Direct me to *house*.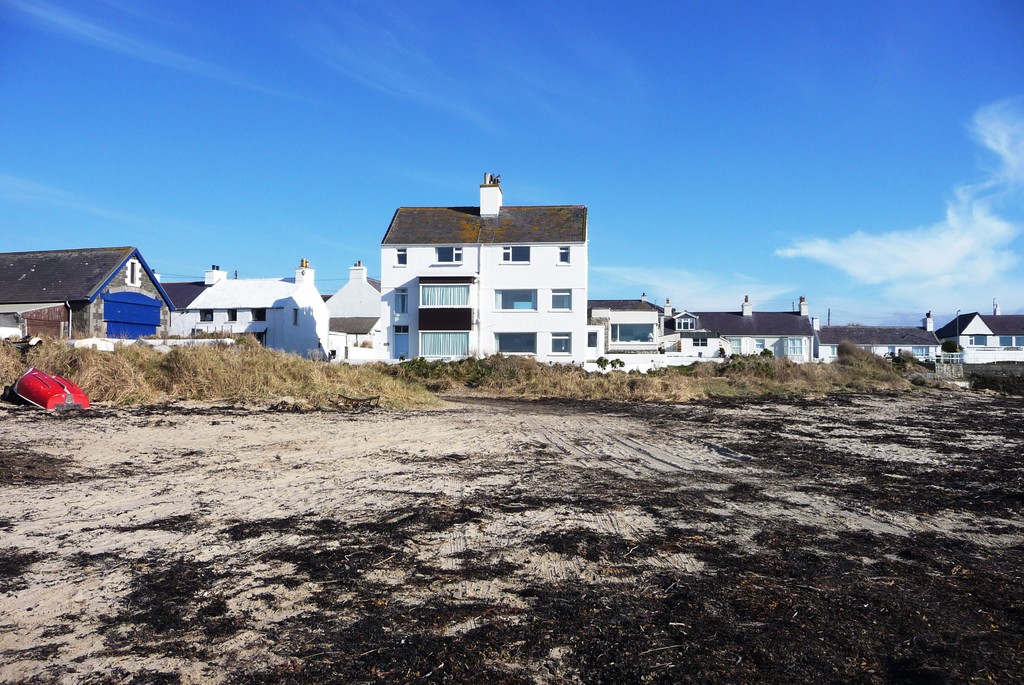
Direction: x1=942 y1=316 x2=1023 y2=364.
